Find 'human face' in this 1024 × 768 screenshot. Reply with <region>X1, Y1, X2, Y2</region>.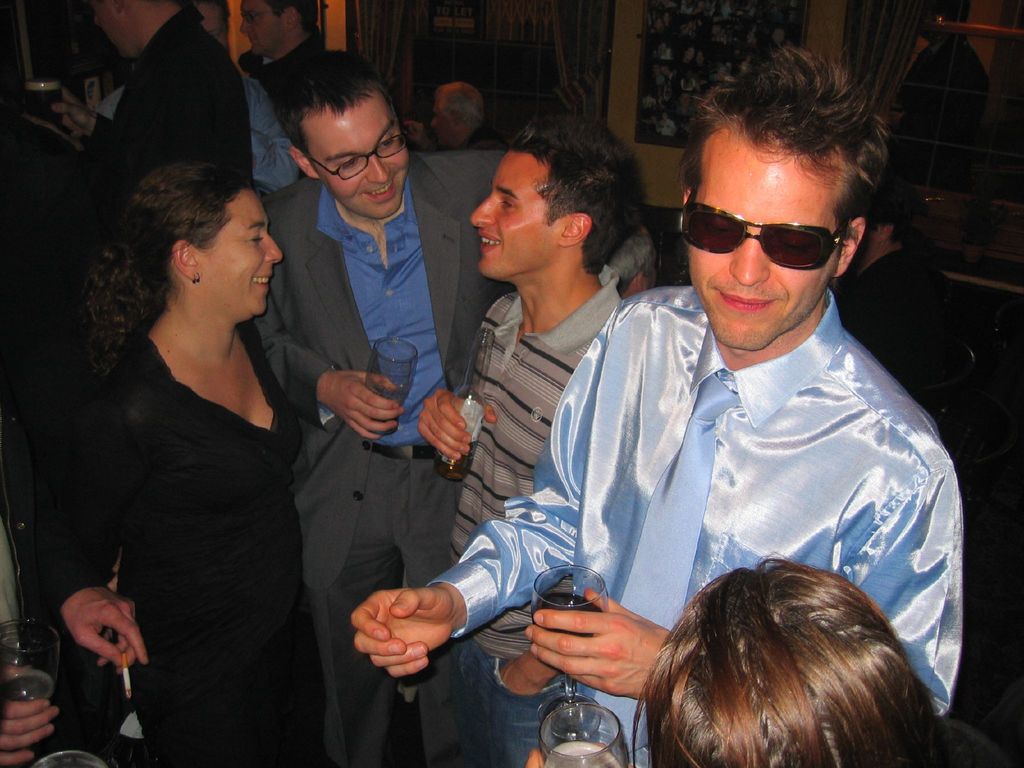
<region>687, 149, 842, 352</region>.
